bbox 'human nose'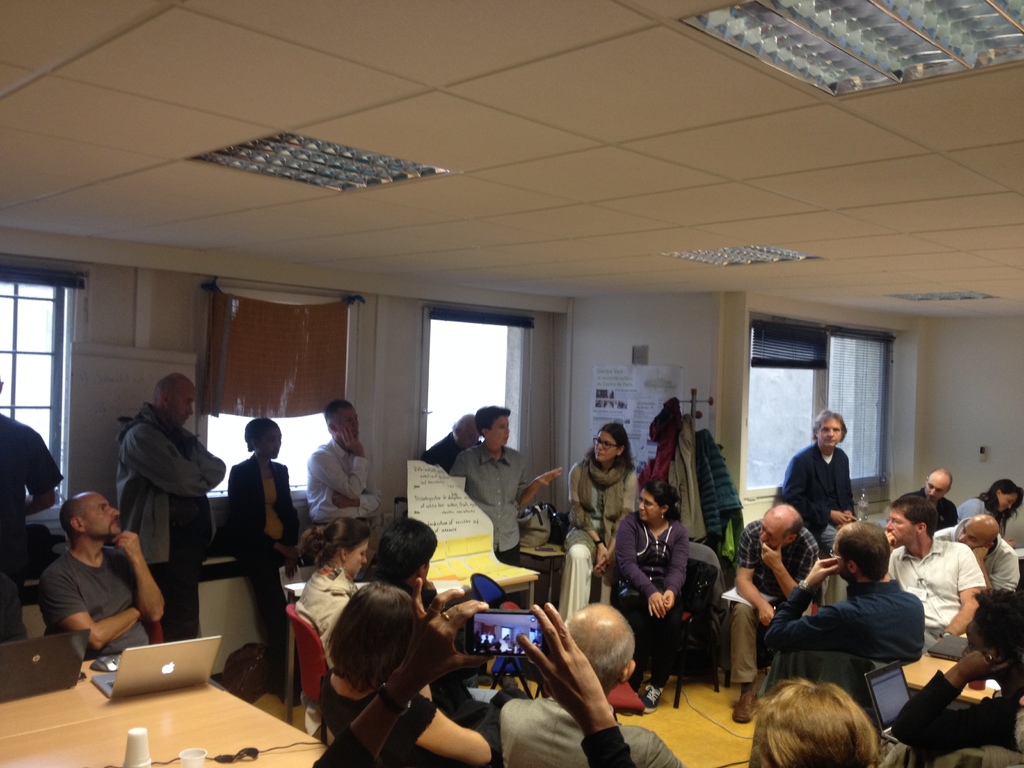
111/508/119/516
